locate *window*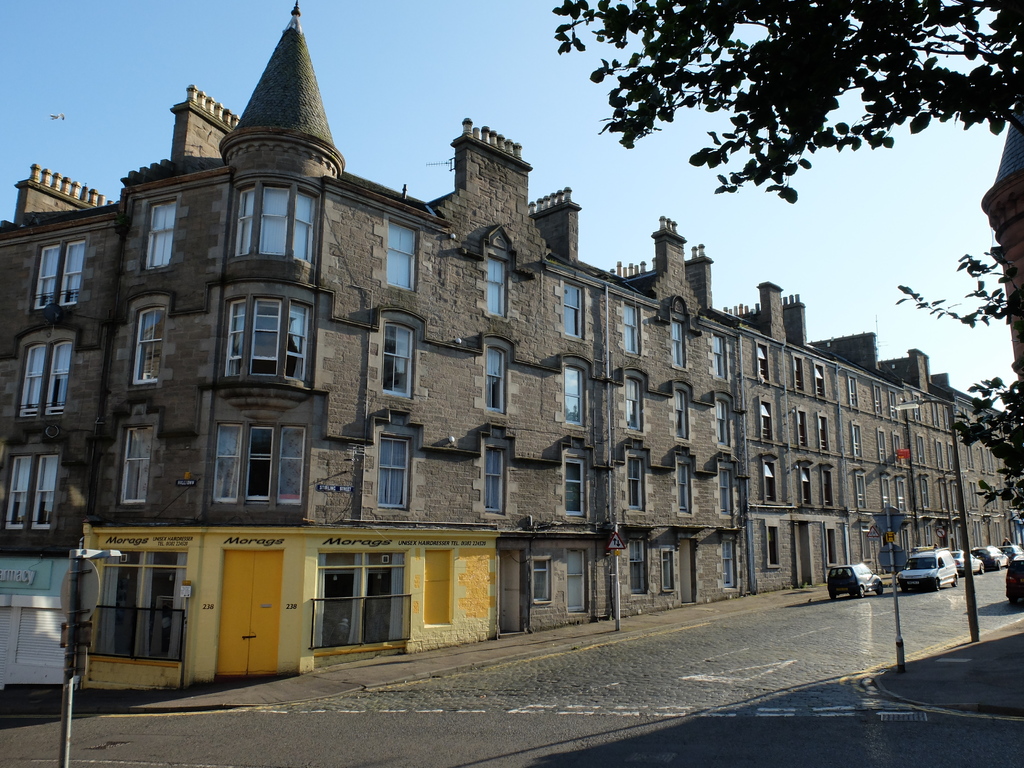
(left=944, top=405, right=951, bottom=433)
